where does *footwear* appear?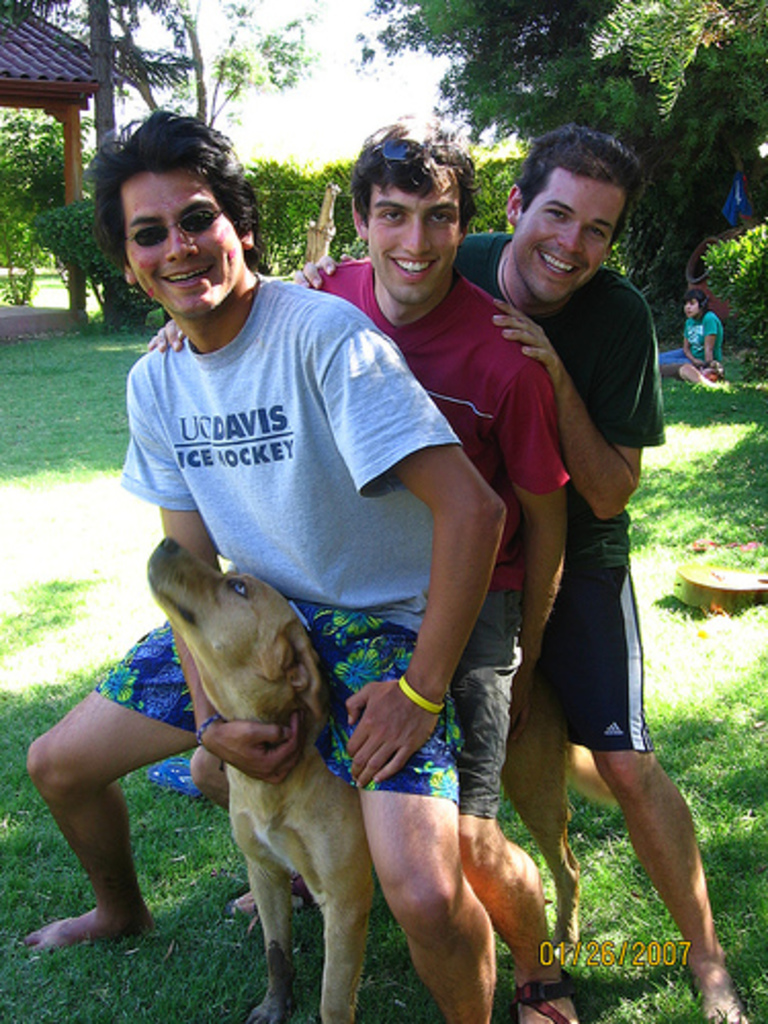
Appears at <bbox>514, 969, 573, 1022</bbox>.
